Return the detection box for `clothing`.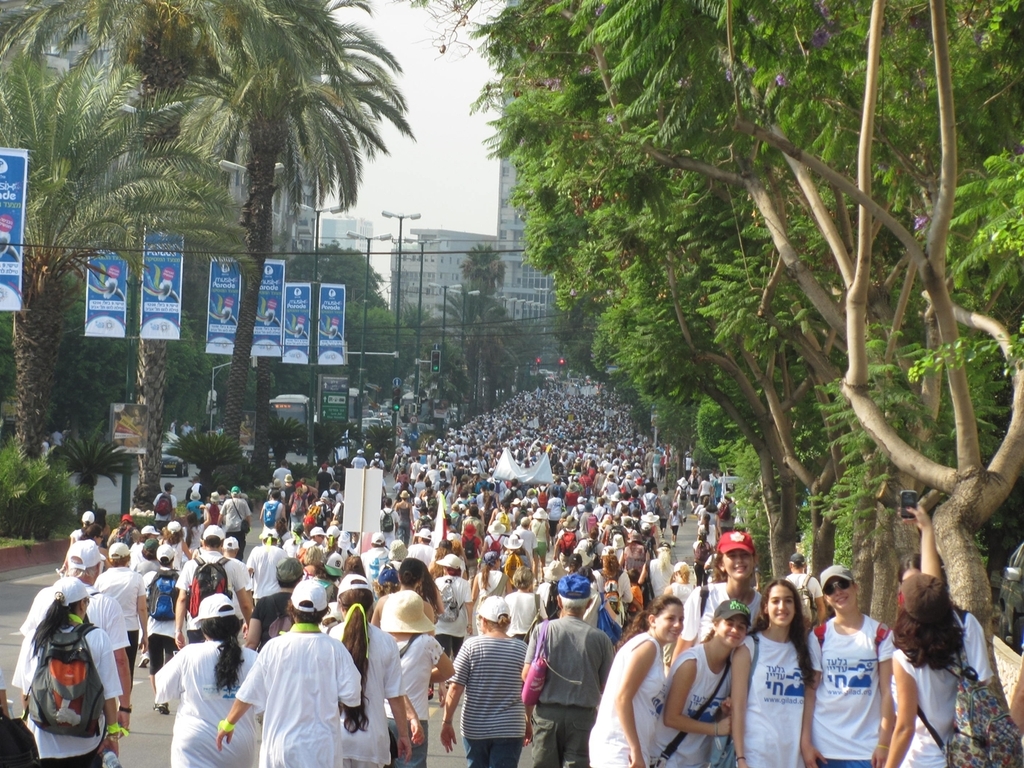
pyautogui.locateOnScreen(701, 508, 720, 530).
